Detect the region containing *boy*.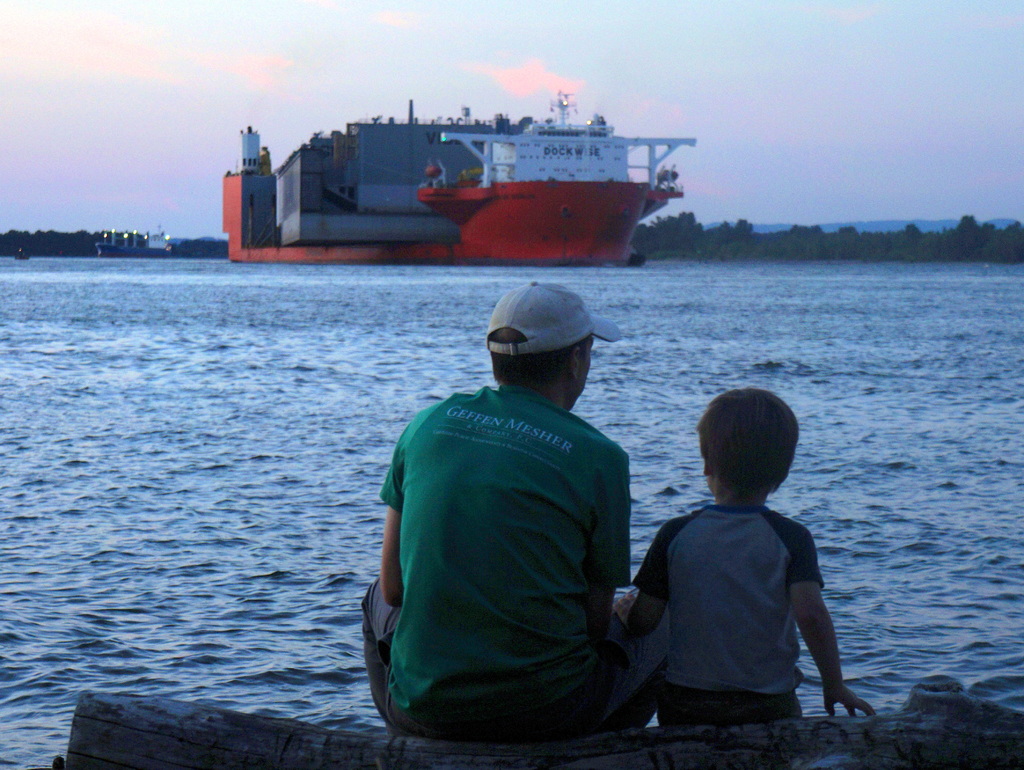
615/380/860/739.
